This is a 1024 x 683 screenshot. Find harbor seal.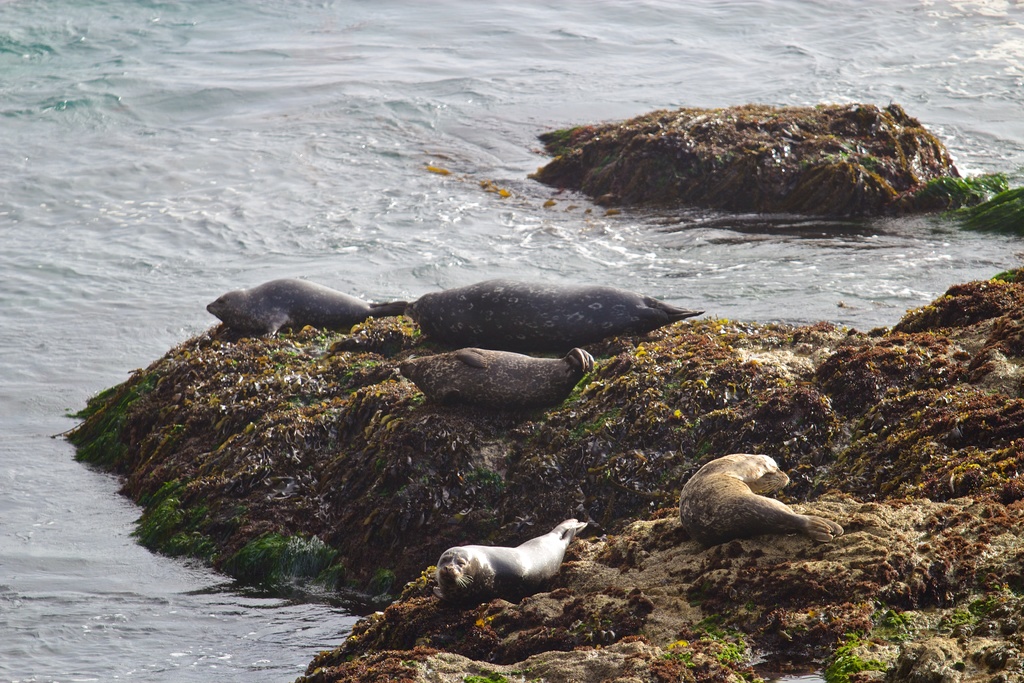
Bounding box: bbox=(391, 348, 597, 419).
